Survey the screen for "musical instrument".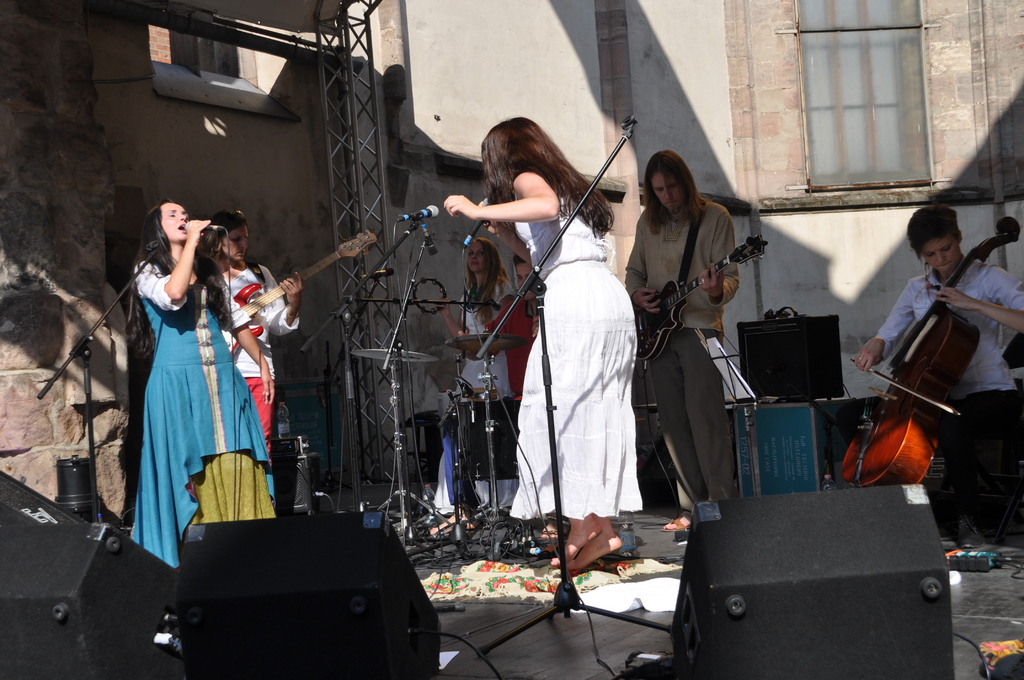
Survey found: bbox(632, 232, 776, 370).
